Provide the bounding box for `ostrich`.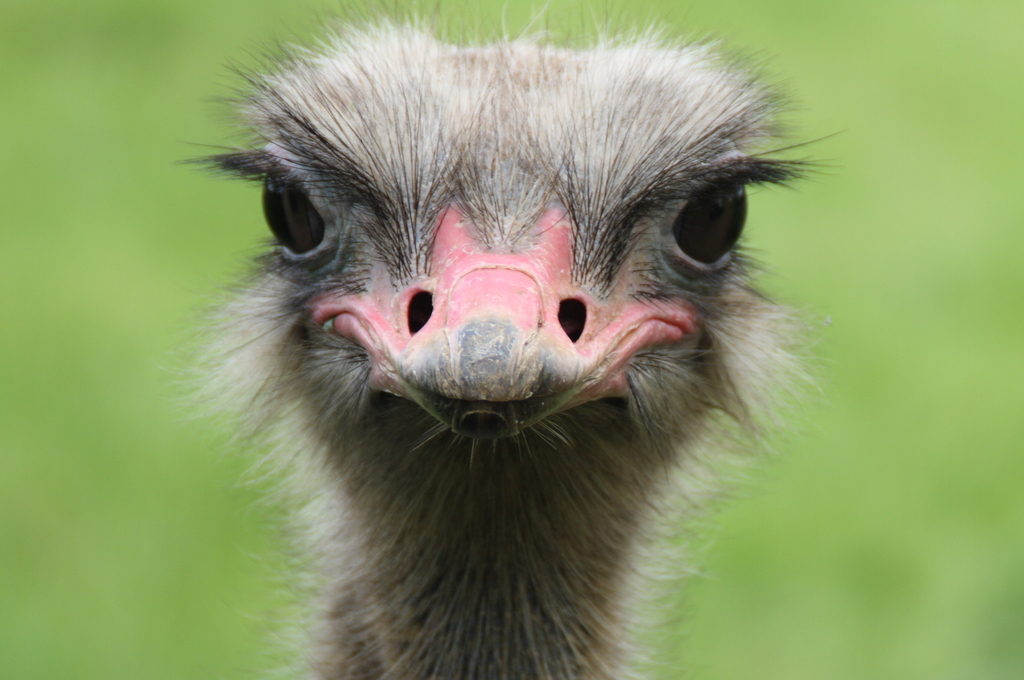
(201,12,819,679).
